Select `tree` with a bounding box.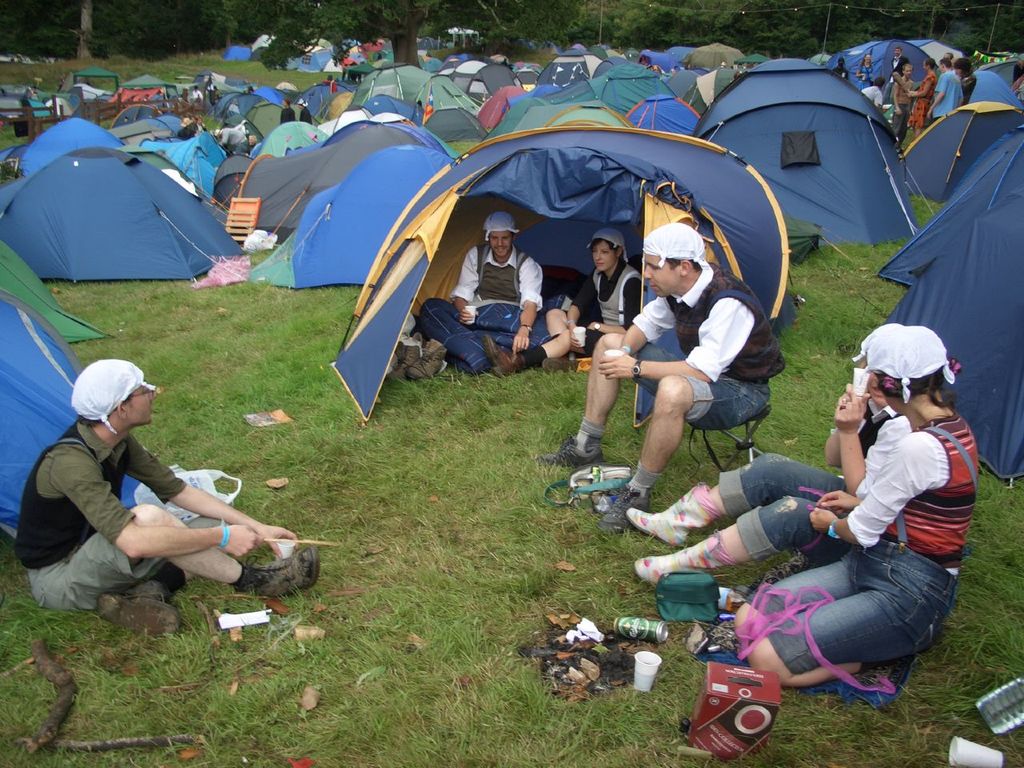
1 0 1022 67.
